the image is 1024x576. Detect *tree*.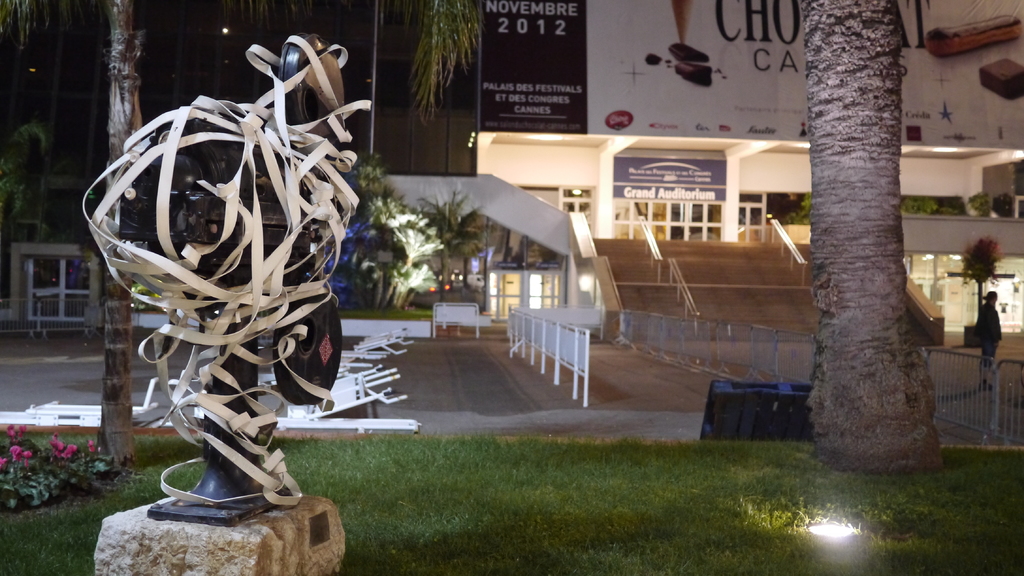
Detection: detection(0, 0, 484, 468).
